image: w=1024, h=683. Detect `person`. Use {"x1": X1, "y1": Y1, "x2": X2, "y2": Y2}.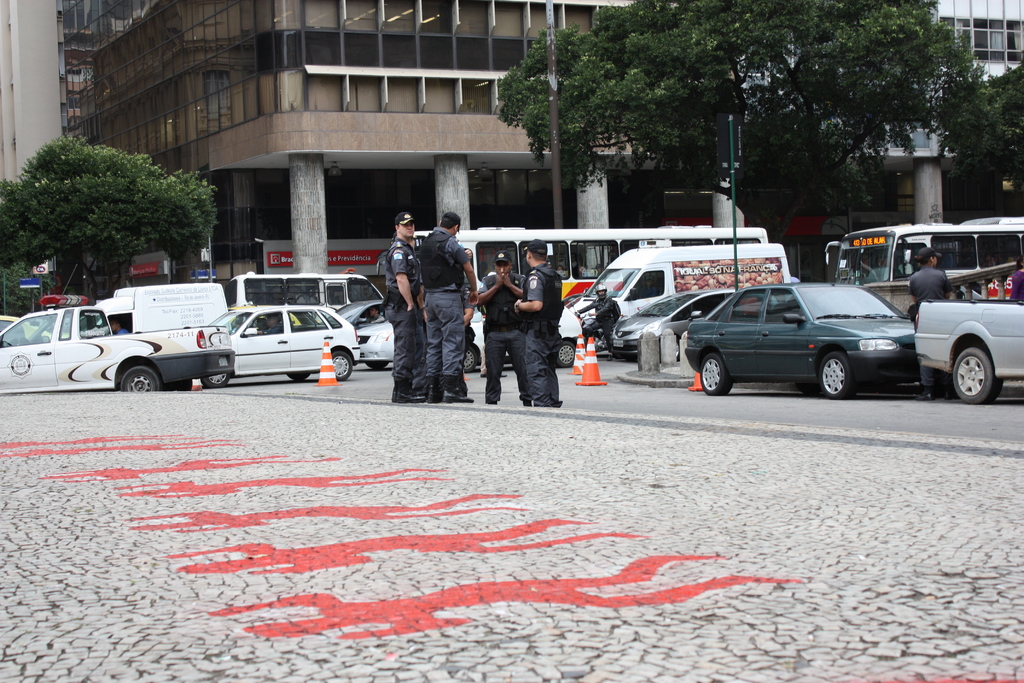
{"x1": 1007, "y1": 254, "x2": 1023, "y2": 301}.
